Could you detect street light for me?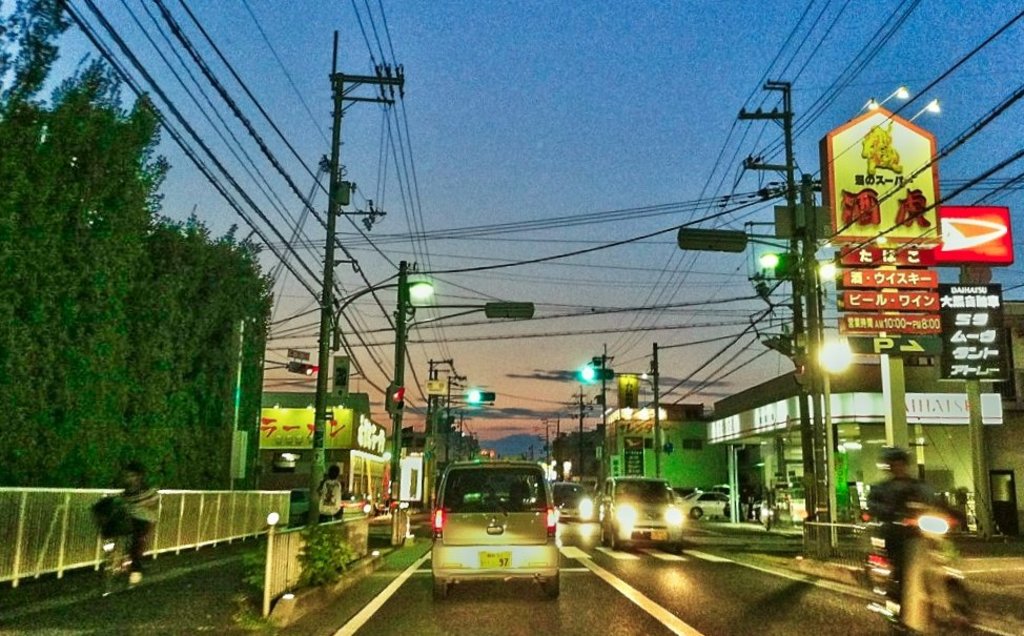
Detection result: 877:86:906:109.
